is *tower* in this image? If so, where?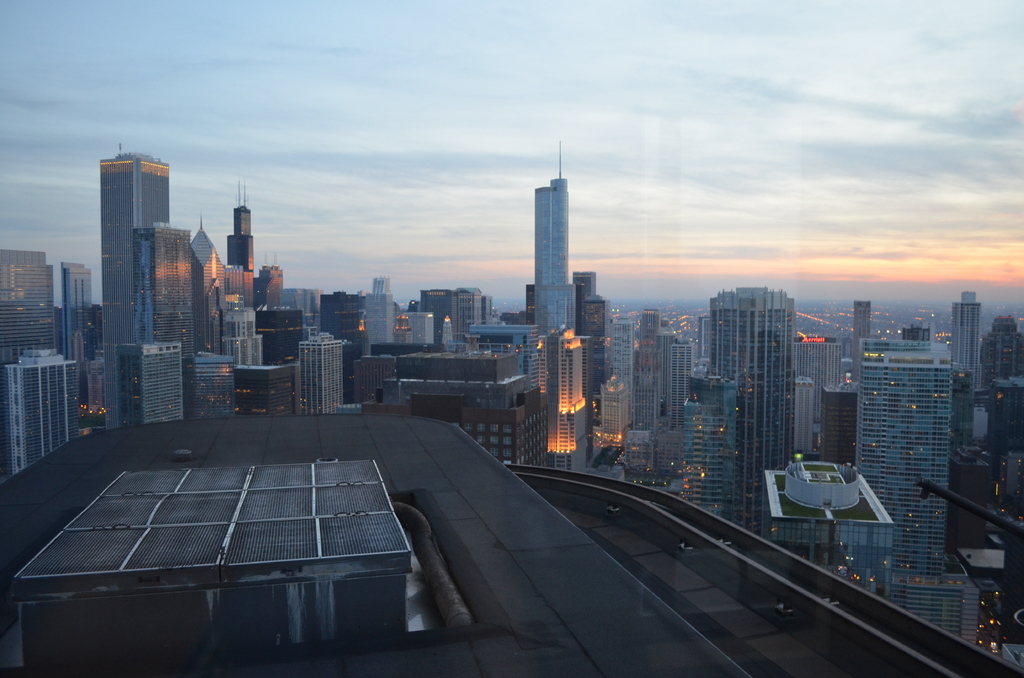
Yes, at <bbox>579, 273, 609, 467</bbox>.
